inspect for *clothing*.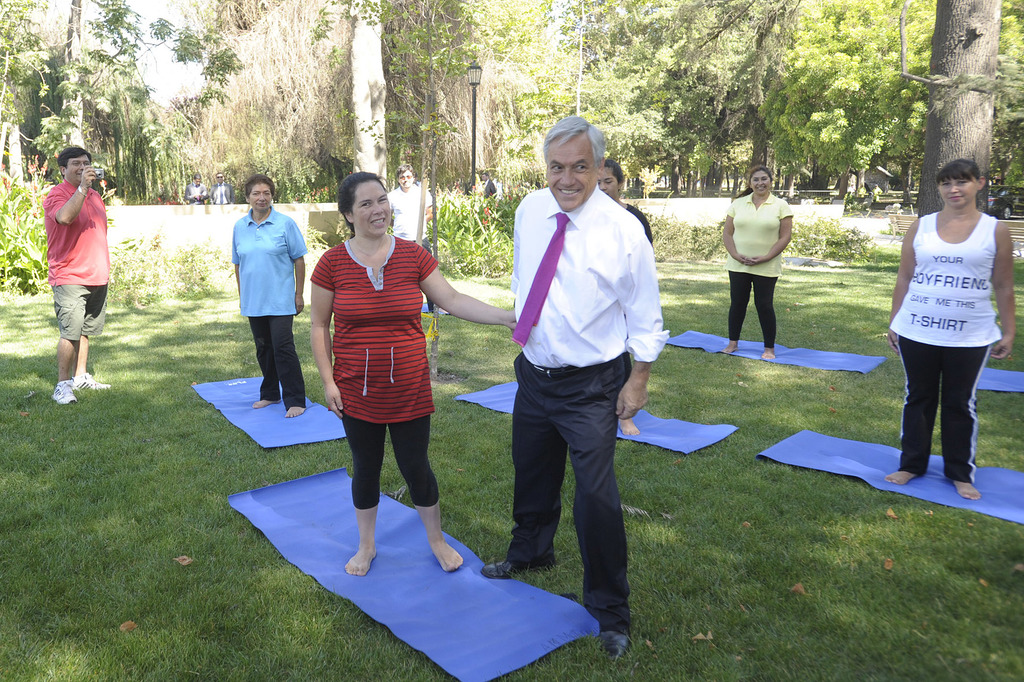
Inspection: {"left": 891, "top": 207, "right": 1015, "bottom": 479}.
